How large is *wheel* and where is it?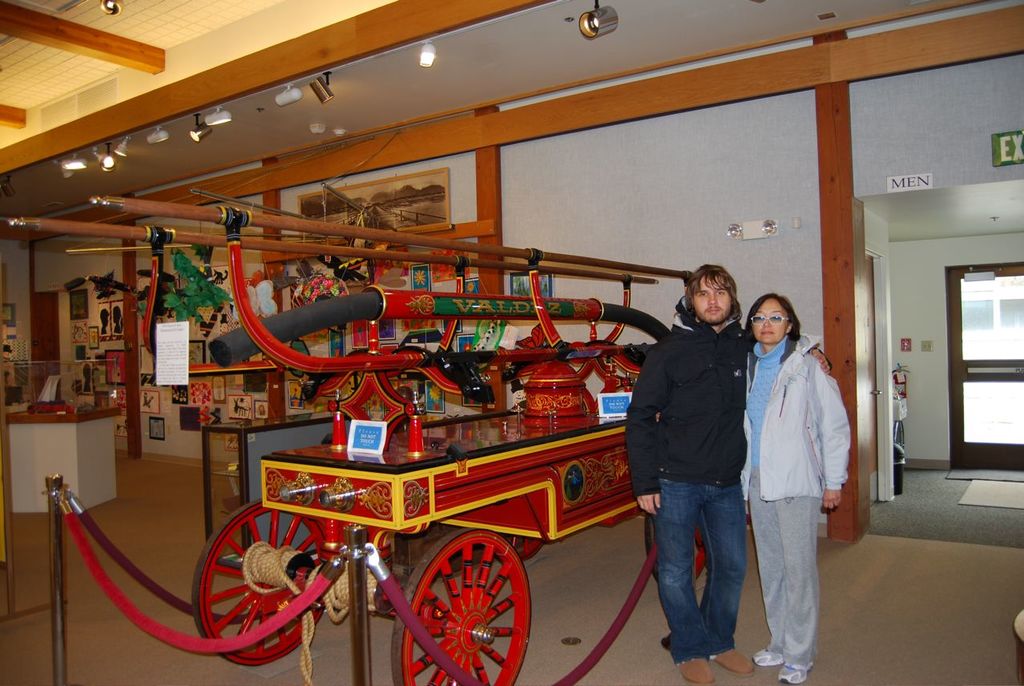
Bounding box: (192,498,329,668).
